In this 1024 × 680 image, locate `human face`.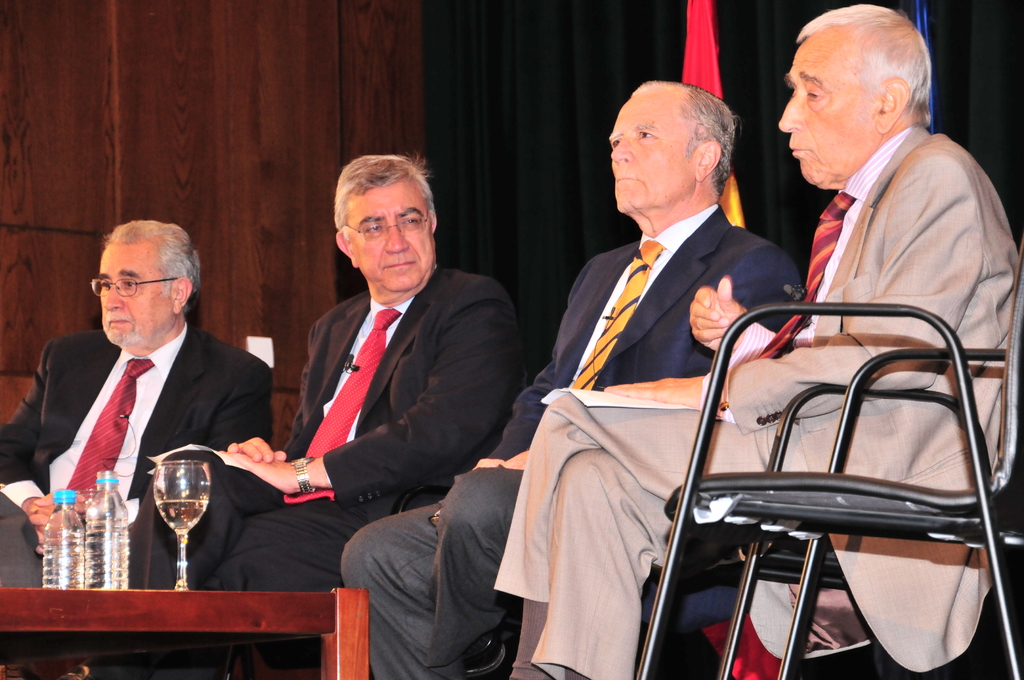
Bounding box: left=99, top=243, right=169, bottom=342.
